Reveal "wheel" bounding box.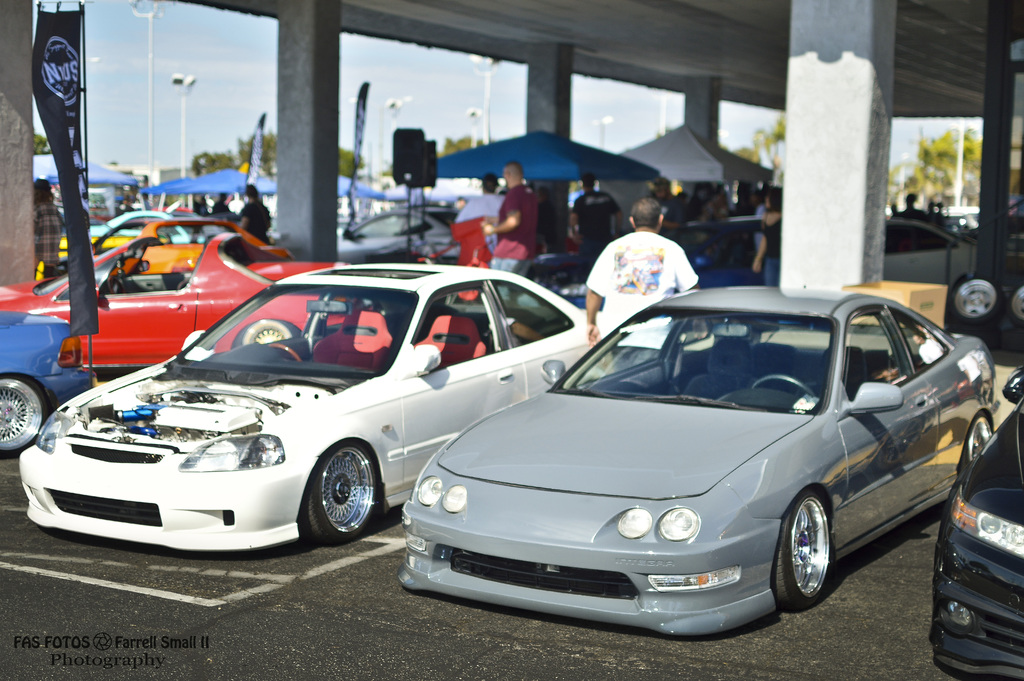
Revealed: <region>773, 493, 831, 609</region>.
